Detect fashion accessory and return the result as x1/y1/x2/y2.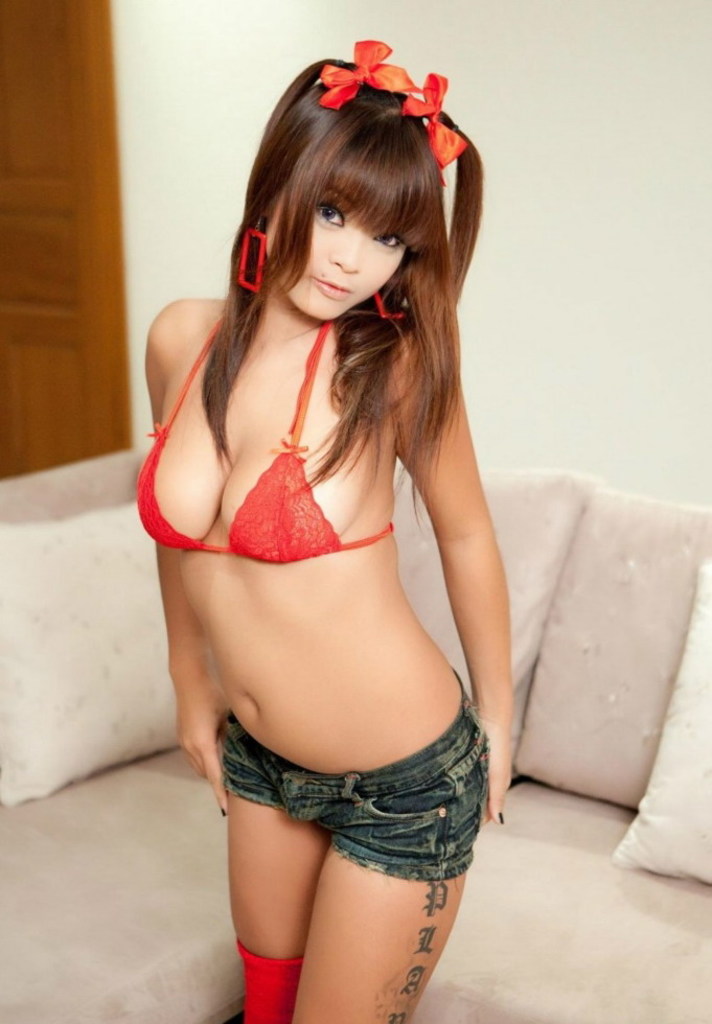
378/296/412/324.
